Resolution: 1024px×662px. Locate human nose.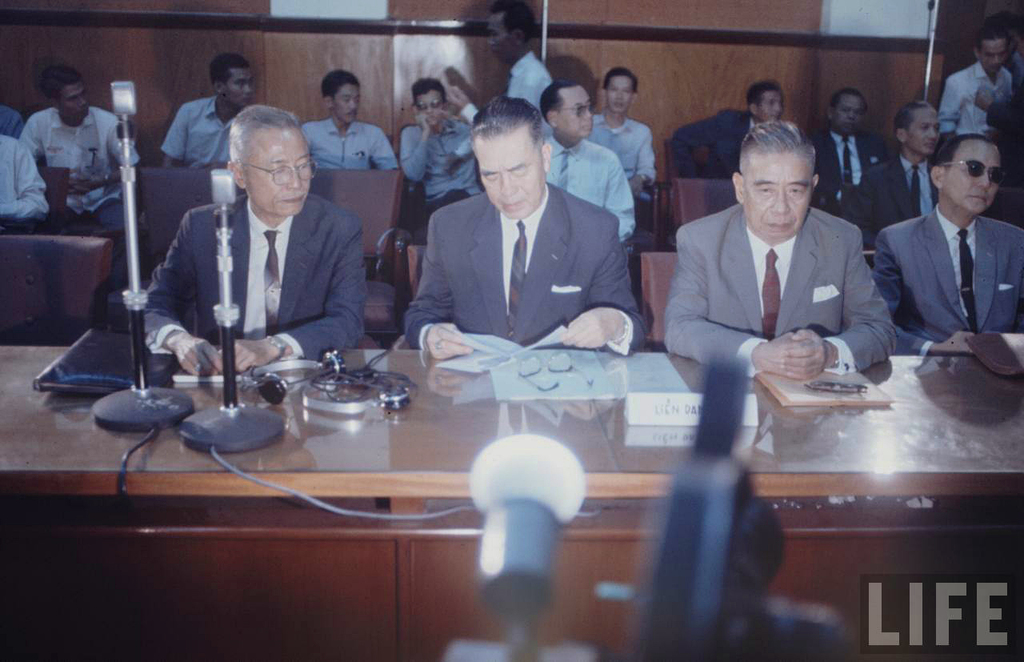
BBox(285, 167, 302, 188).
